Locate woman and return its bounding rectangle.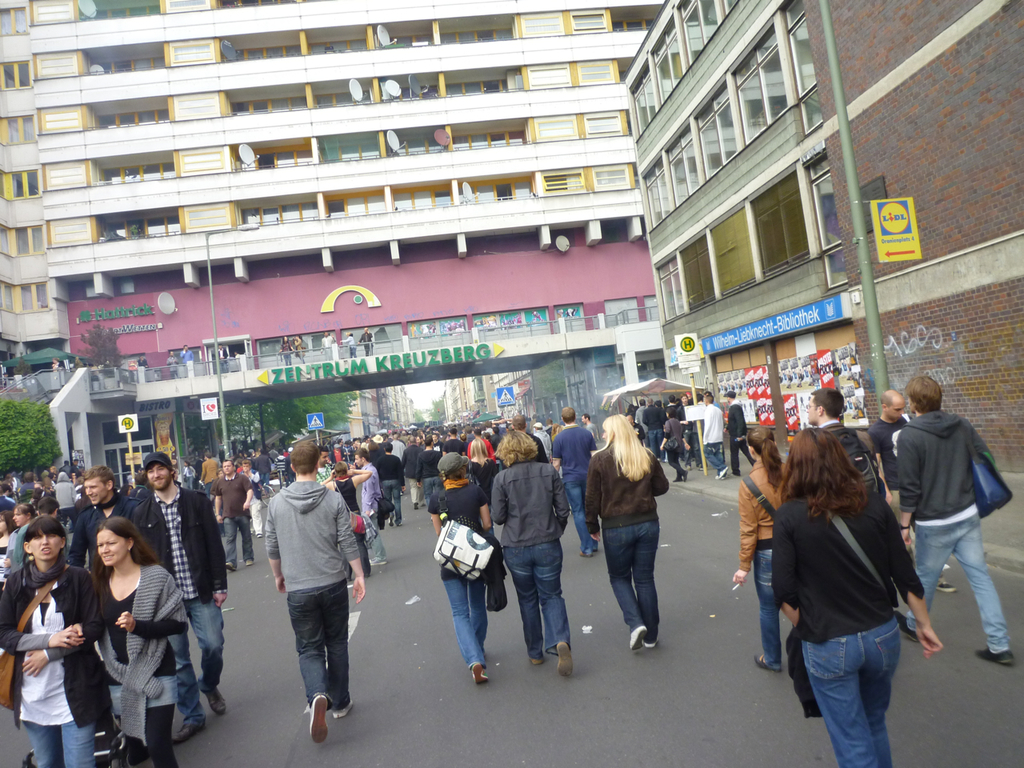
322,458,374,584.
